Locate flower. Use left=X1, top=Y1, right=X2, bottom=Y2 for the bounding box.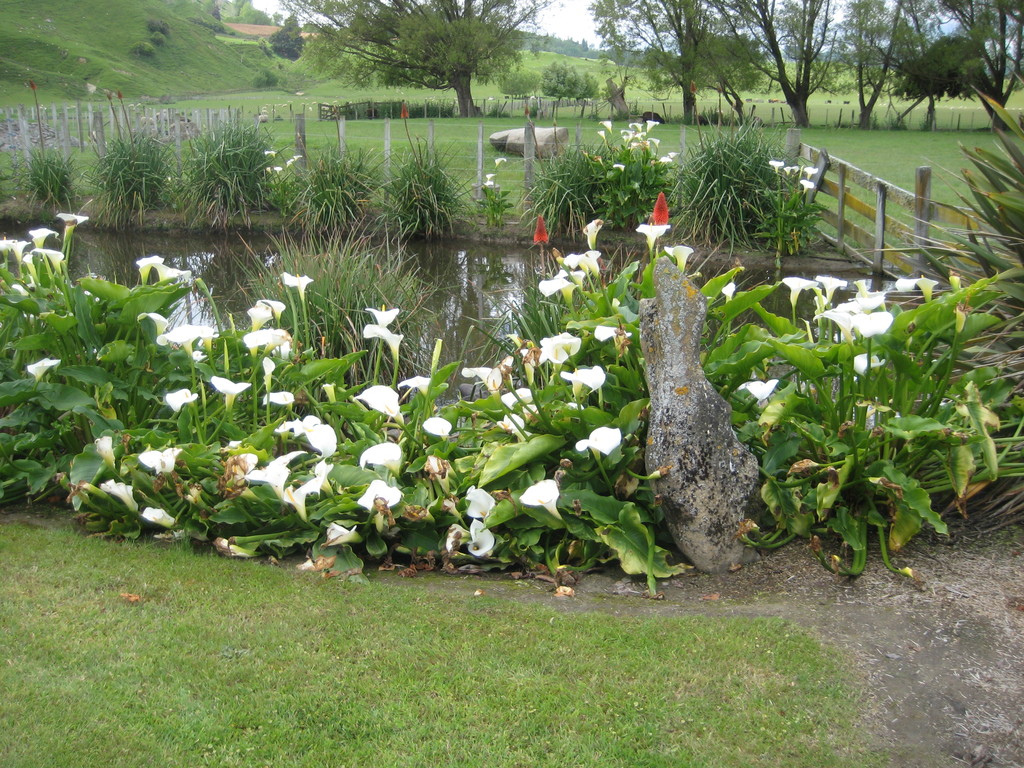
left=268, top=166, right=271, bottom=175.
